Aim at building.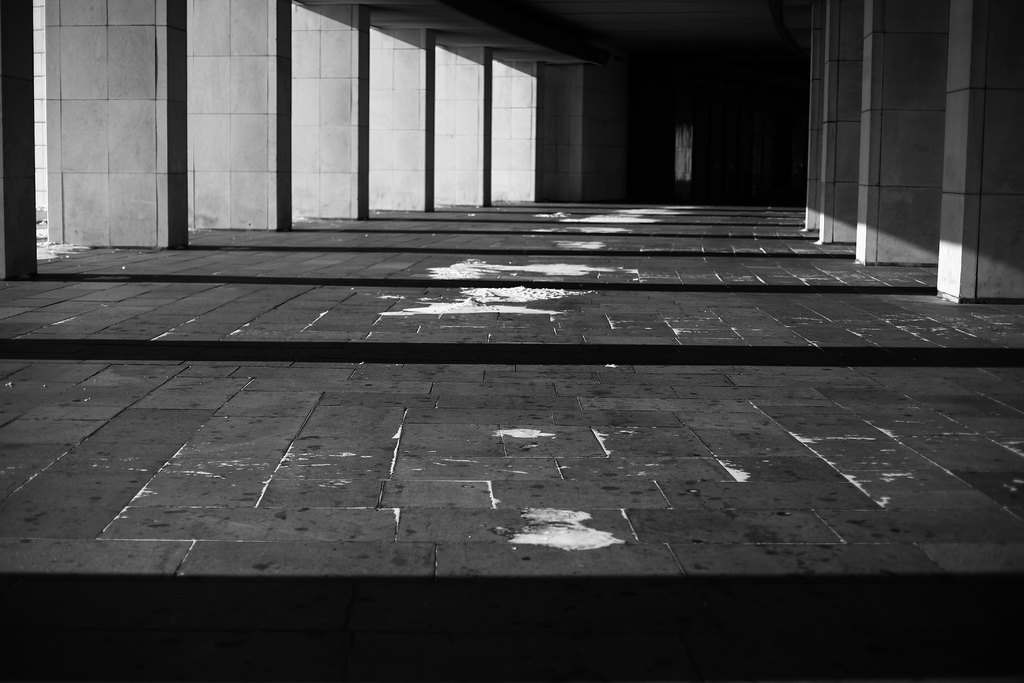
Aimed at bbox(0, 0, 1023, 682).
